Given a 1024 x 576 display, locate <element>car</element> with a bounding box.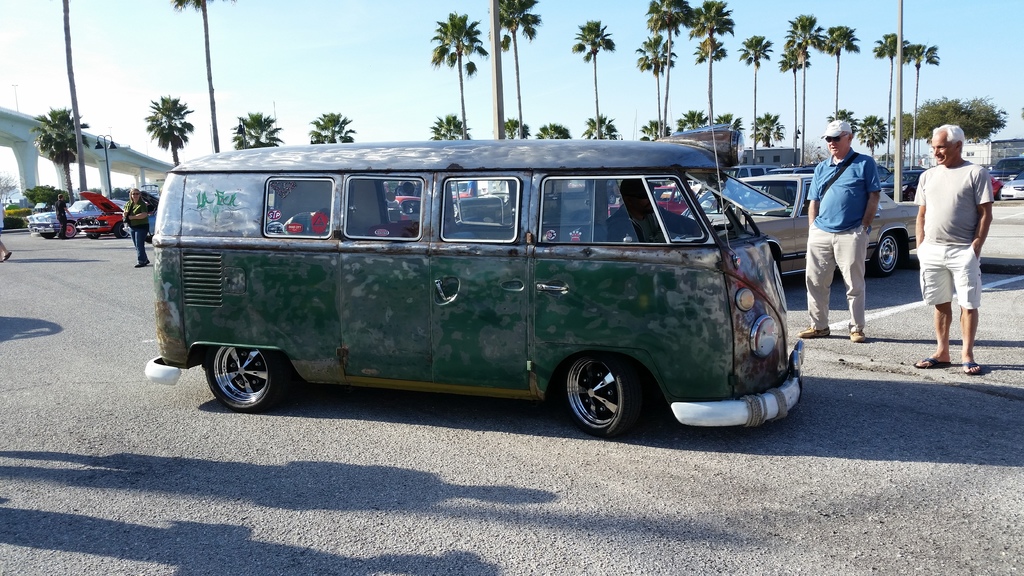
Located: 25:200:115:236.
